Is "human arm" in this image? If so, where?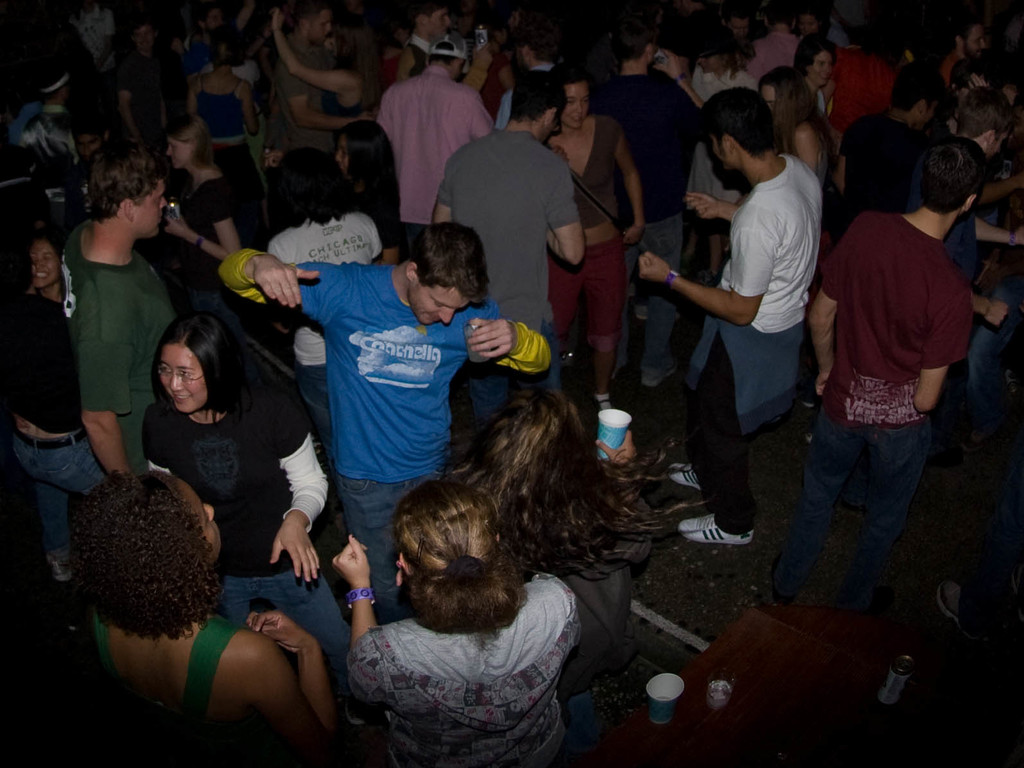
Yes, at <bbox>329, 532, 396, 708</bbox>.
